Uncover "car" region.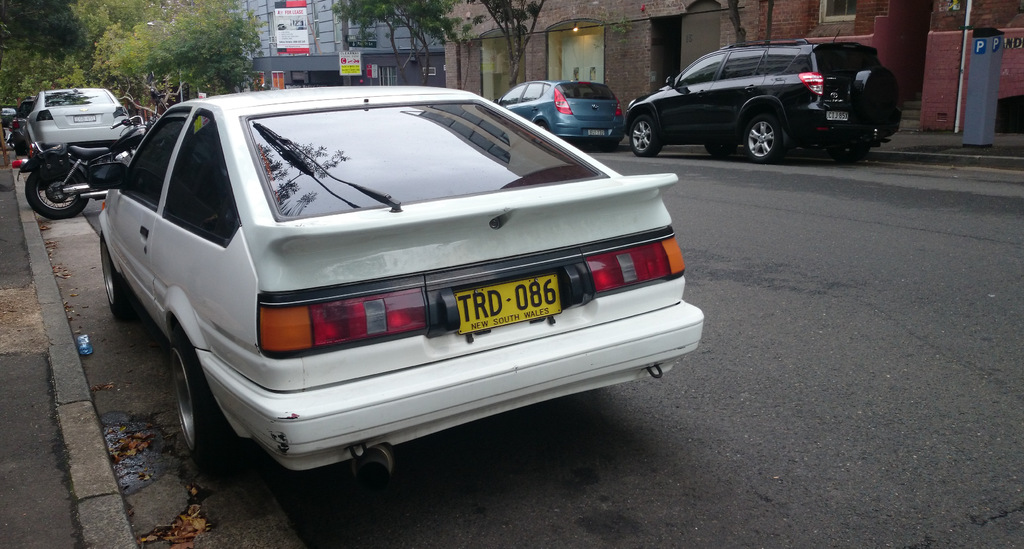
Uncovered: box(616, 37, 917, 161).
